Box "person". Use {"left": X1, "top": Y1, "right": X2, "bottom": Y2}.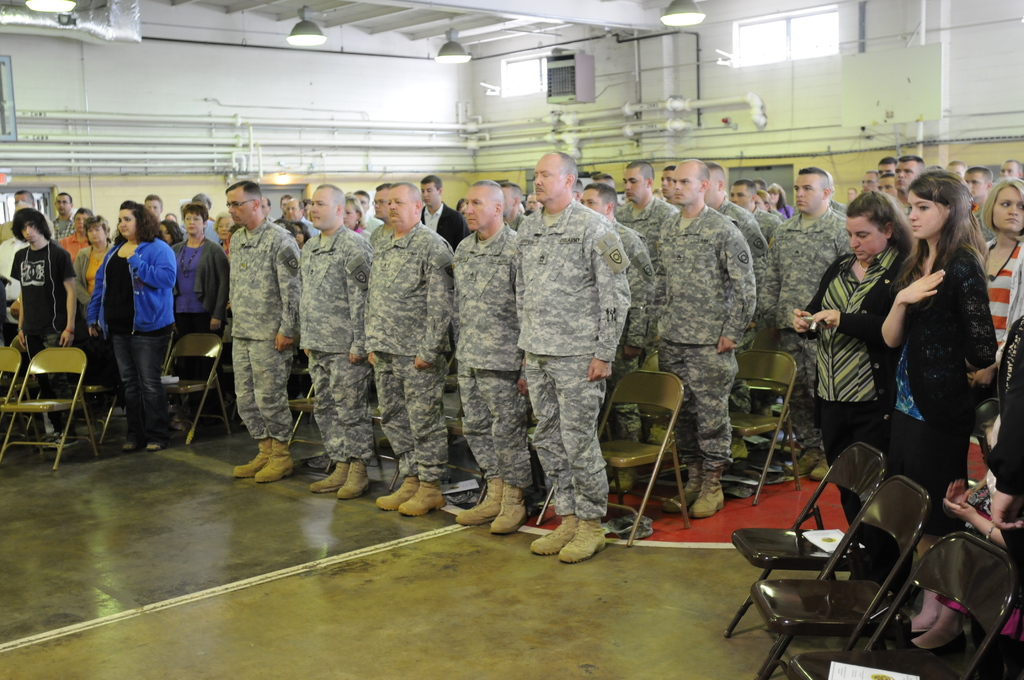
{"left": 653, "top": 163, "right": 762, "bottom": 512}.
